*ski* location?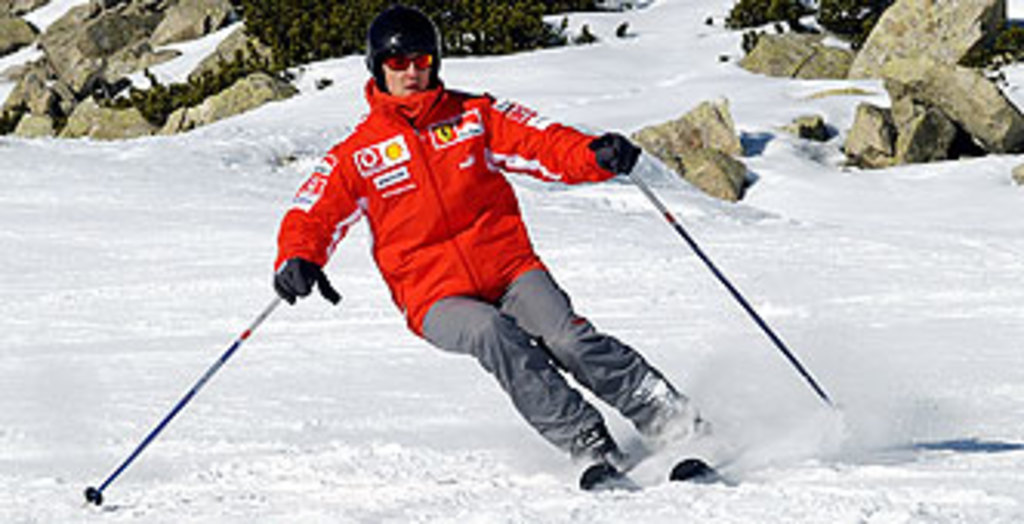
<bbox>660, 407, 740, 490</bbox>
